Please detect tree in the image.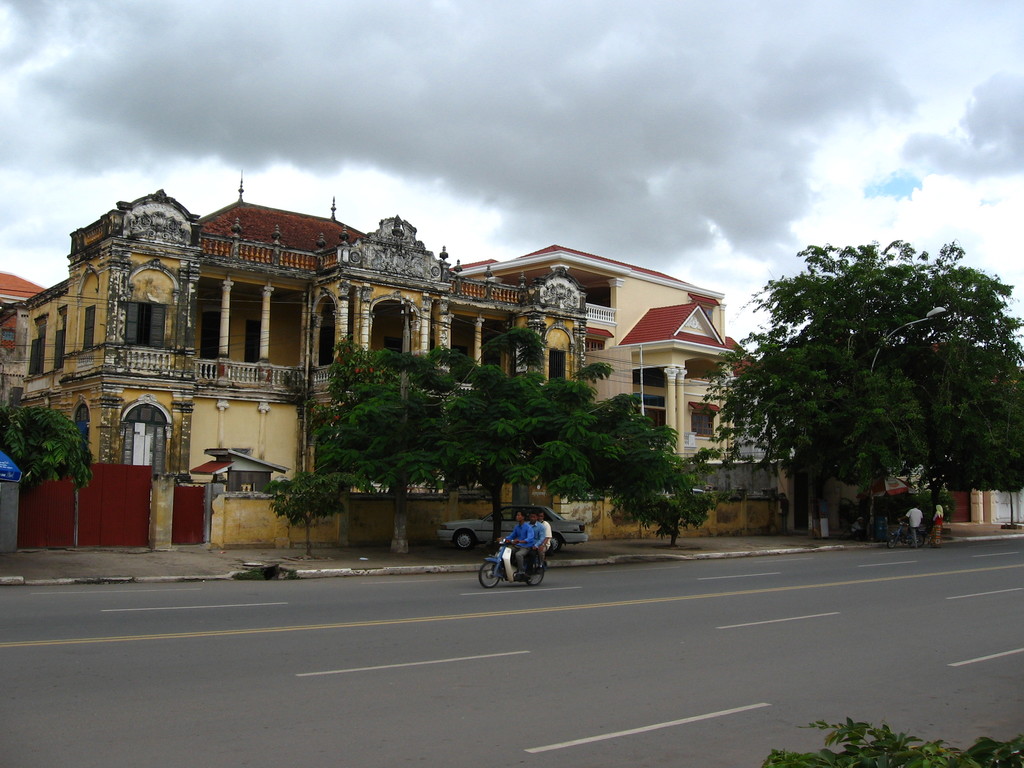
x1=304, y1=342, x2=514, y2=559.
